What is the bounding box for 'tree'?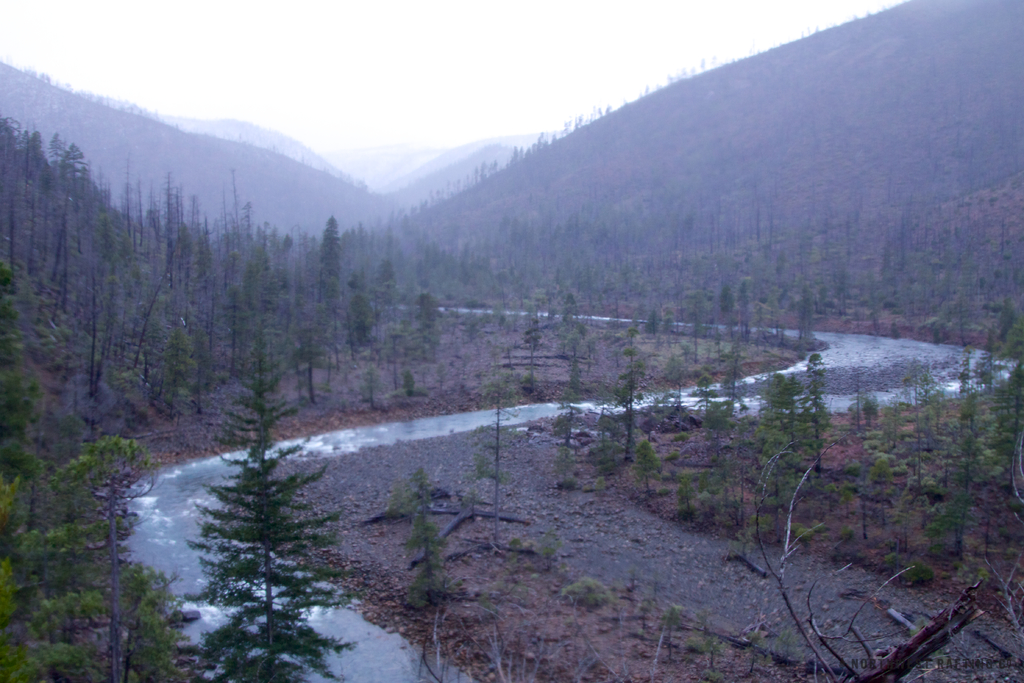
box=[753, 373, 805, 484].
